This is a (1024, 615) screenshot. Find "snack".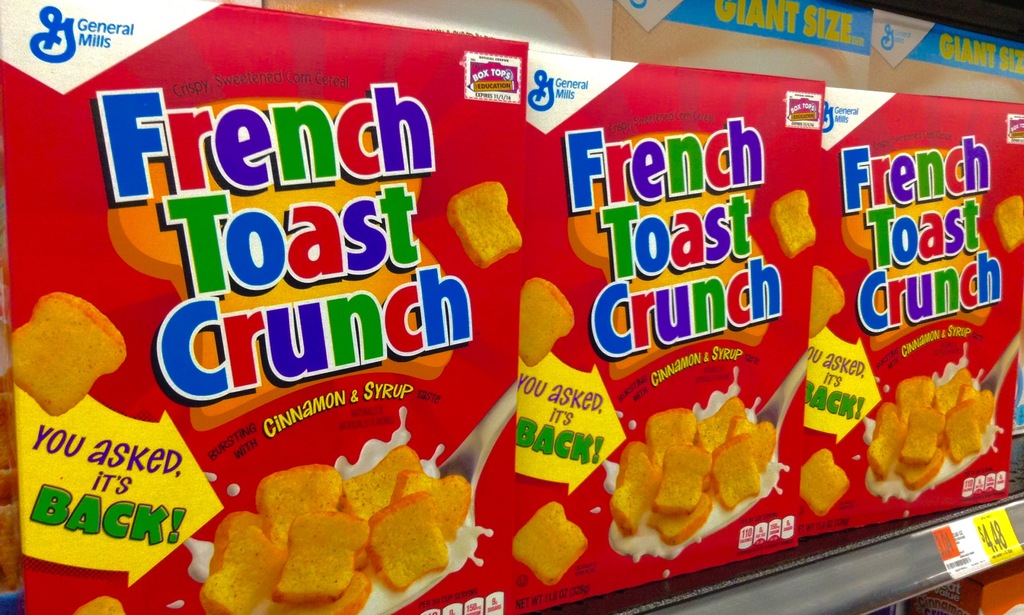
Bounding box: left=996, top=197, right=1023, bottom=250.
